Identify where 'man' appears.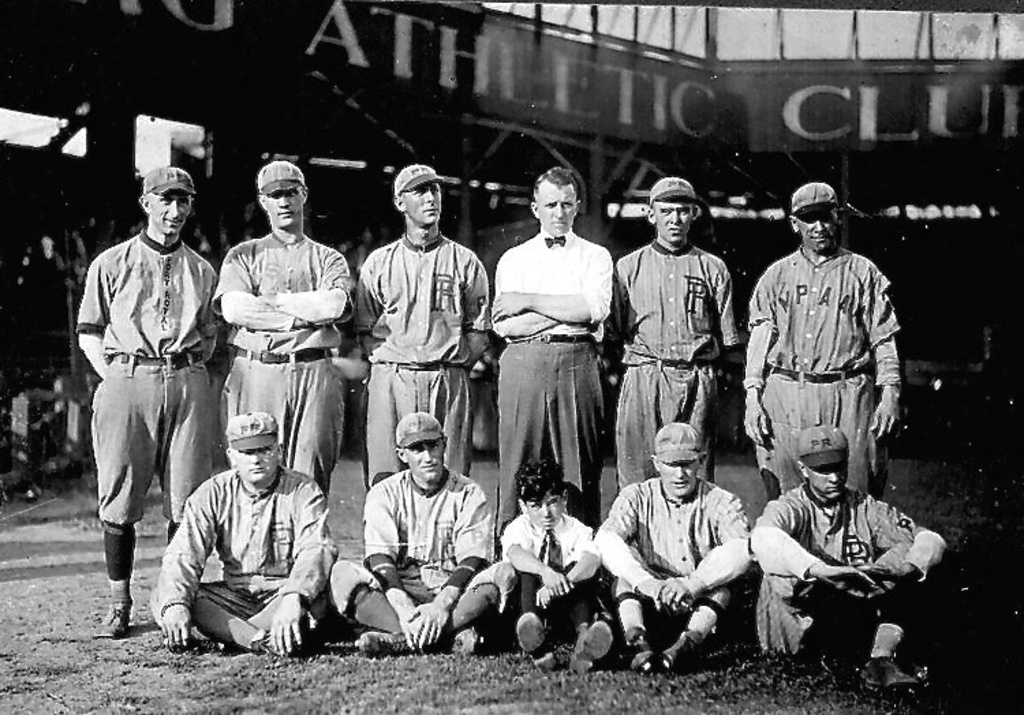
Appears at (x1=210, y1=161, x2=354, y2=491).
